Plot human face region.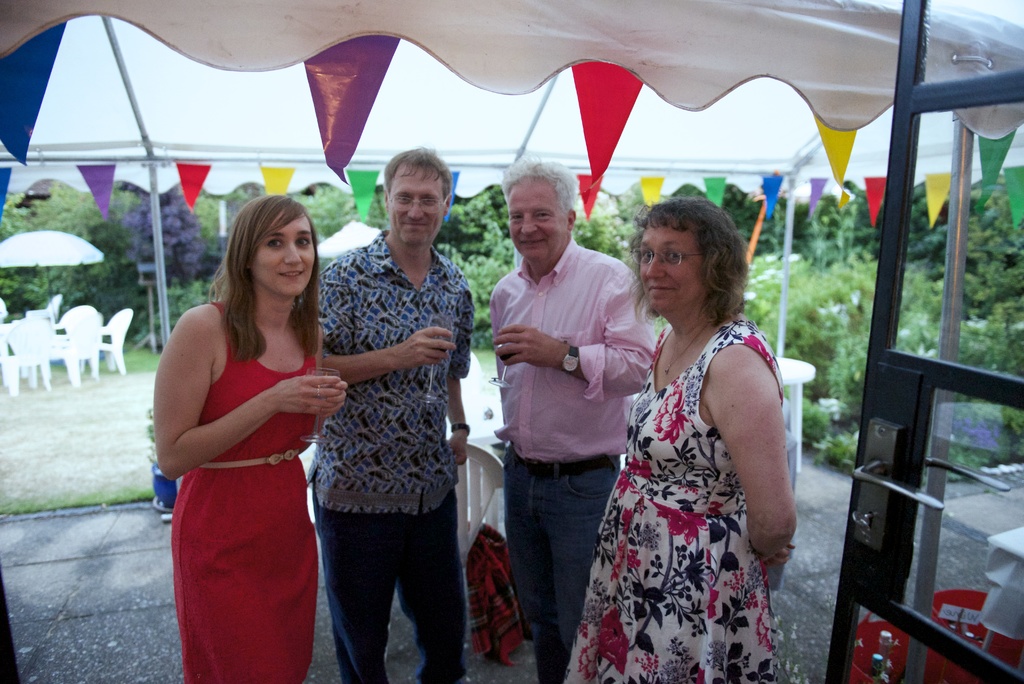
Plotted at bbox=(255, 216, 314, 295).
